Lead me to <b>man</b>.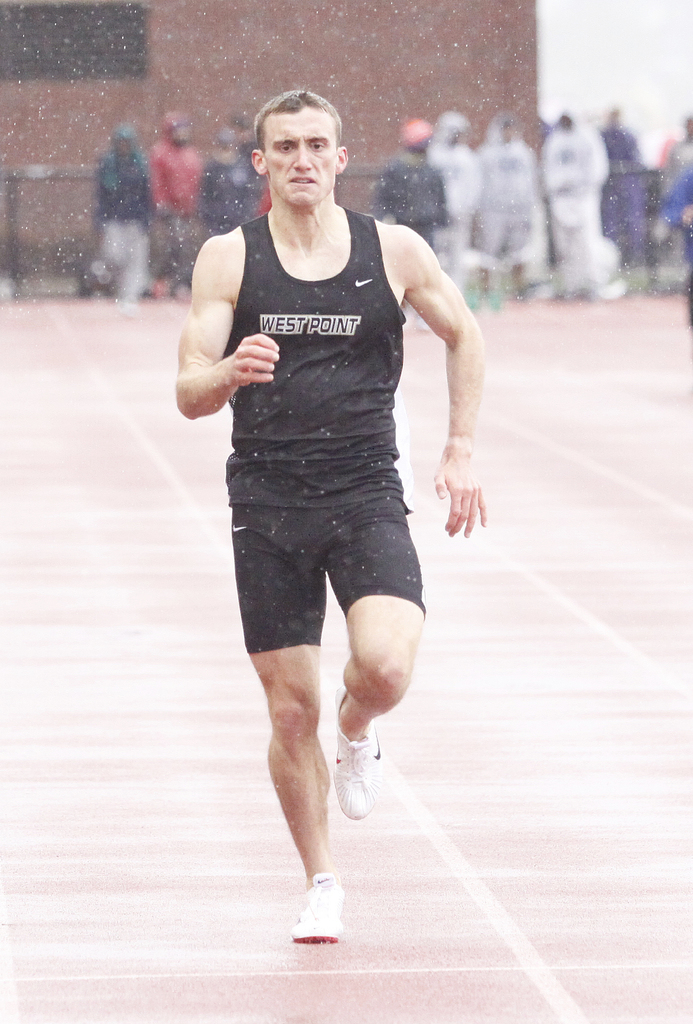
Lead to [363,125,440,238].
